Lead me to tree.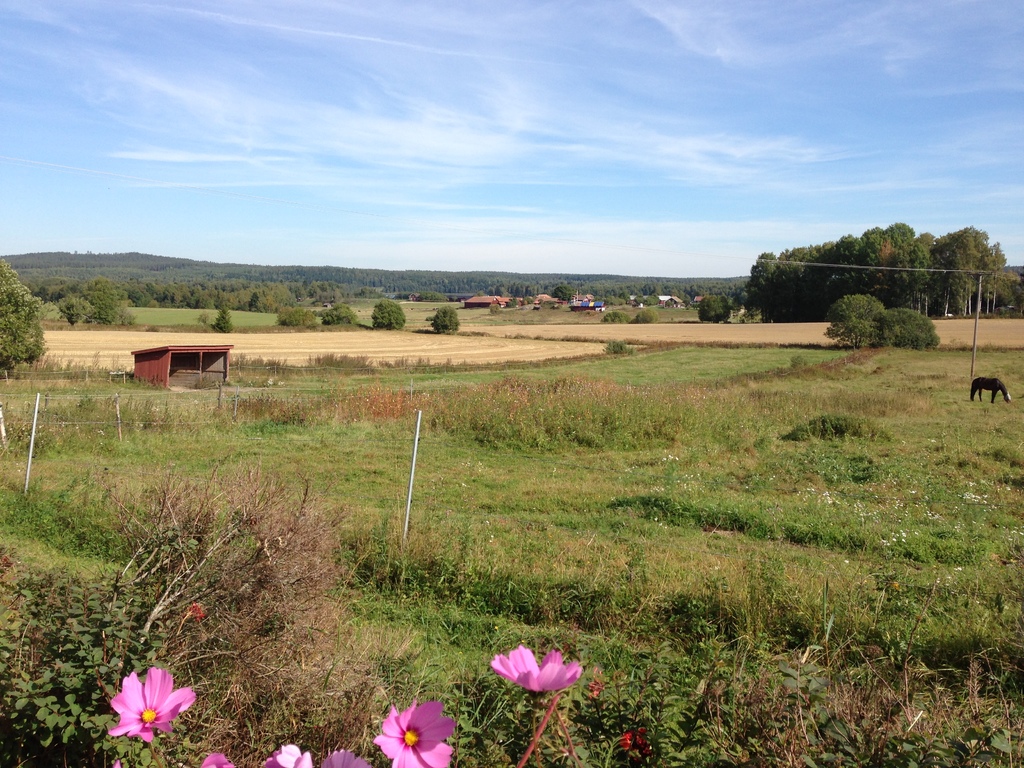
Lead to l=59, t=301, r=91, b=329.
